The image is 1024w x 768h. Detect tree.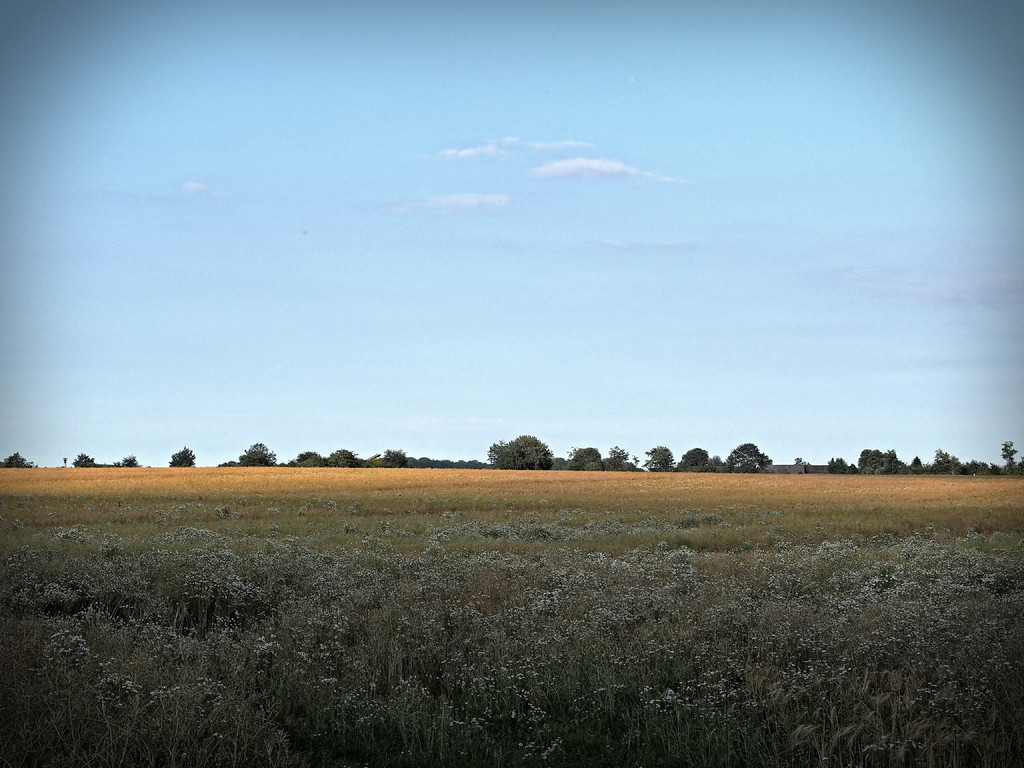
Detection: [left=849, top=444, right=906, bottom=472].
